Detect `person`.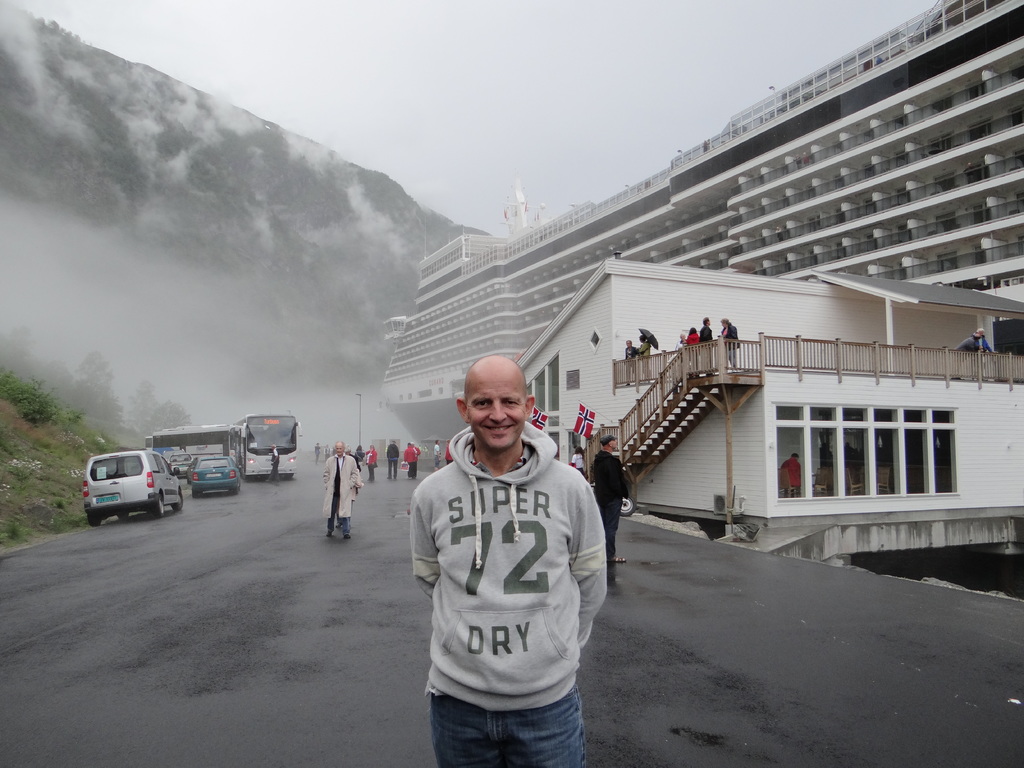
Detected at pyautogui.locateOnScreen(364, 445, 374, 483).
